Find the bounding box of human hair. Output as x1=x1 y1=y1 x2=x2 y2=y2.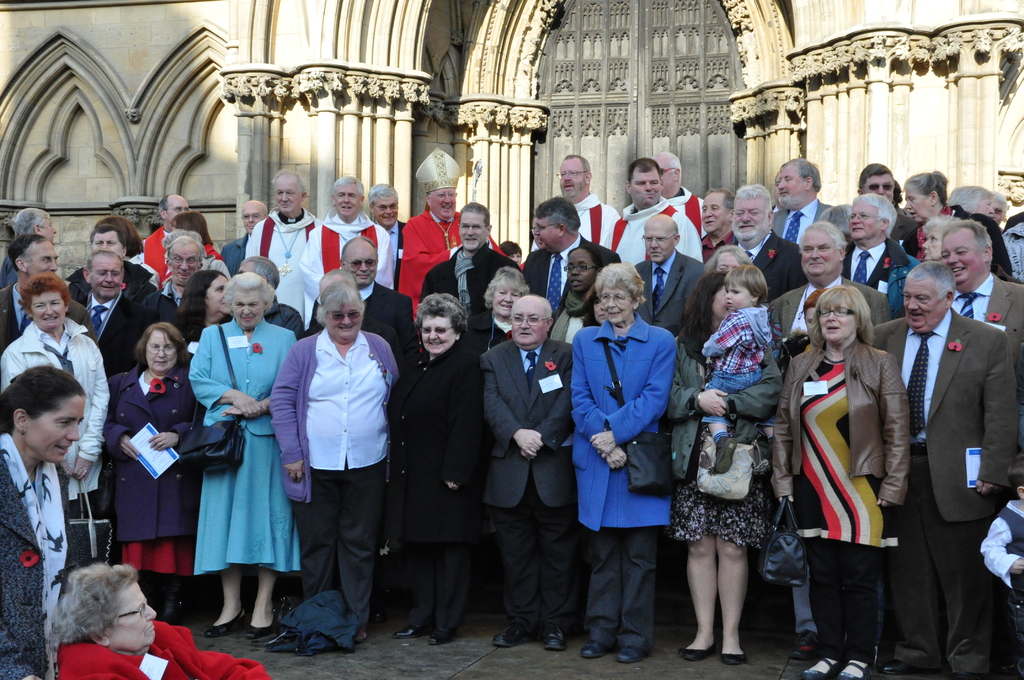
x1=481 y1=265 x2=529 y2=307.
